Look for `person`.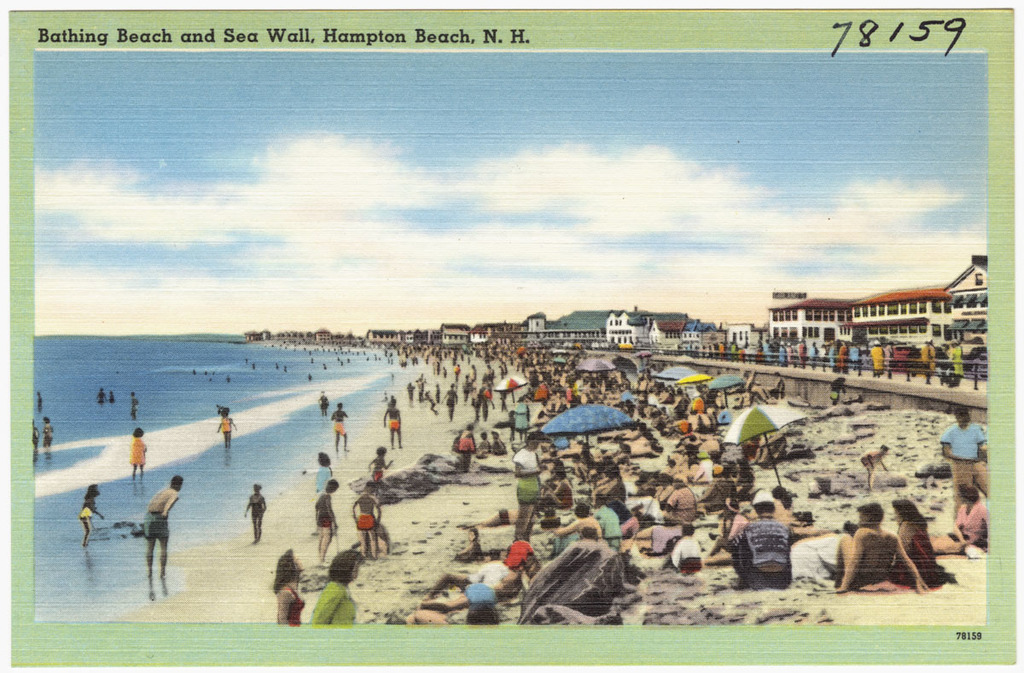
Found: pyautogui.locateOnScreen(238, 477, 263, 543).
